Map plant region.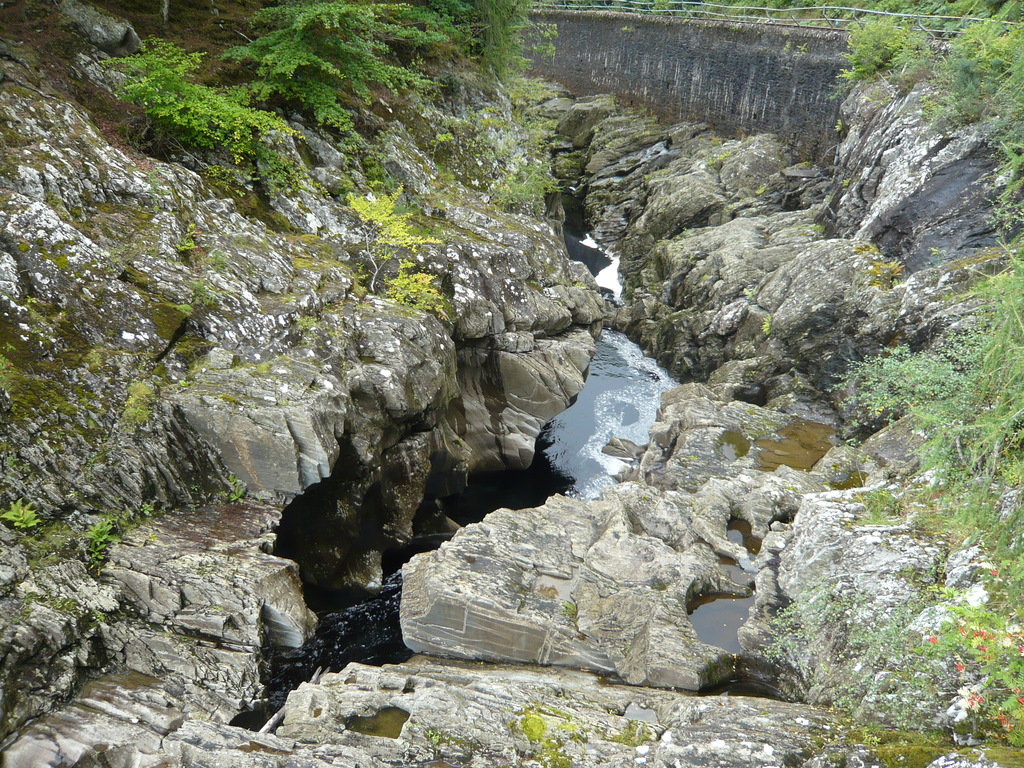
Mapped to pyautogui.locateOnScreen(213, 253, 227, 270).
